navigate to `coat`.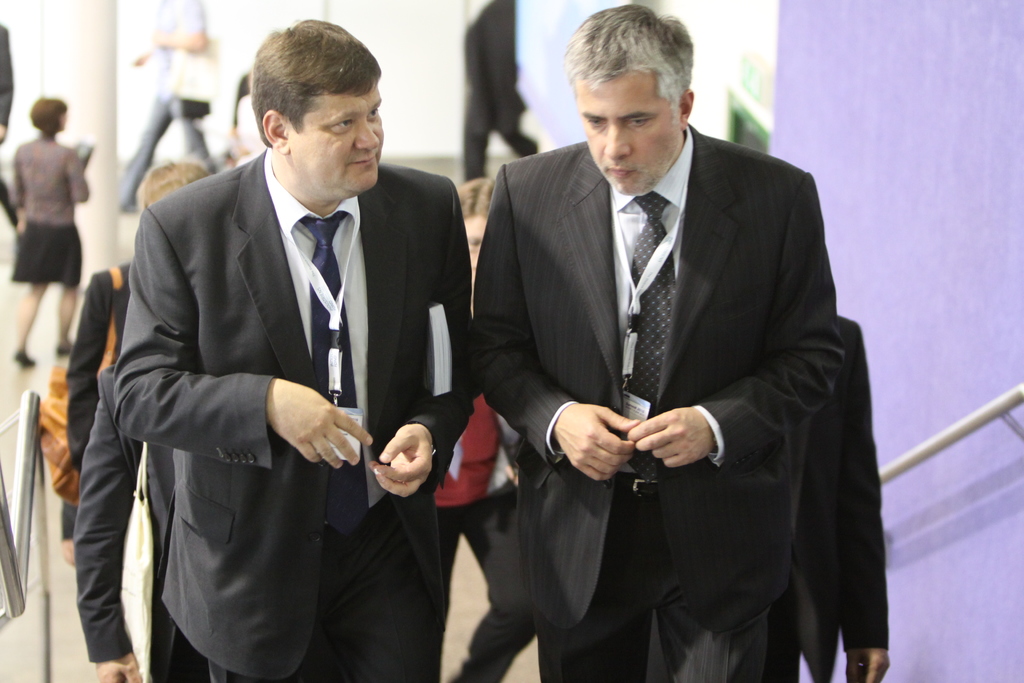
Navigation target: (114, 145, 478, 680).
